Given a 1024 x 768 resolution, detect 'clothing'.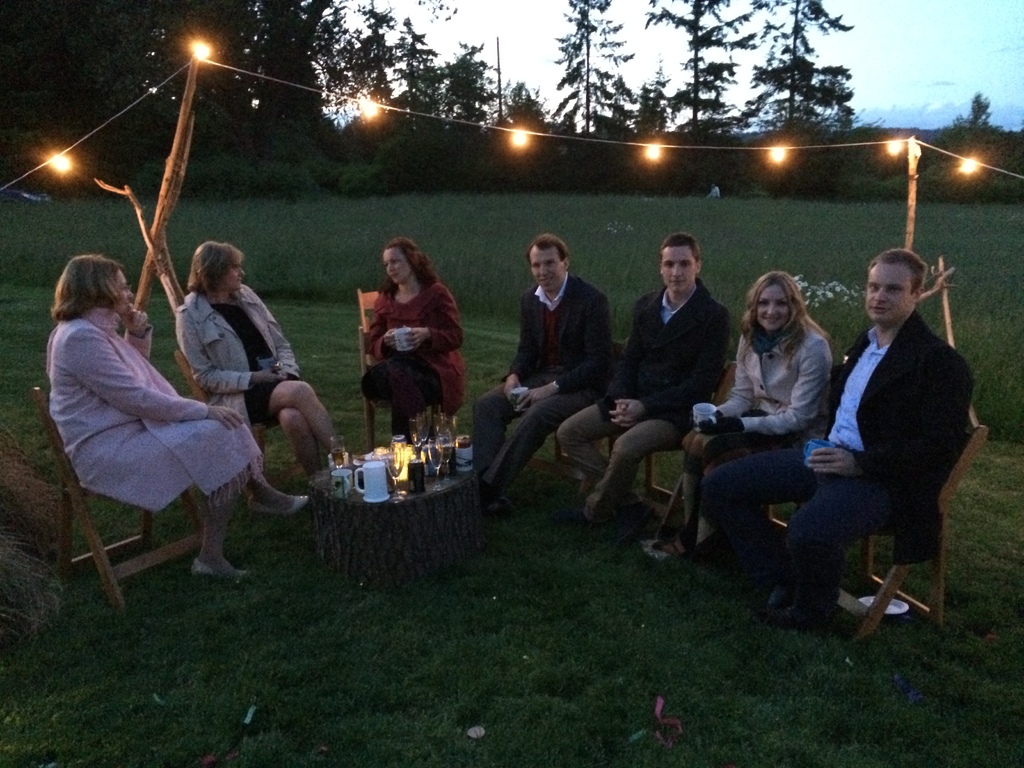
pyautogui.locateOnScreen(695, 307, 977, 593).
